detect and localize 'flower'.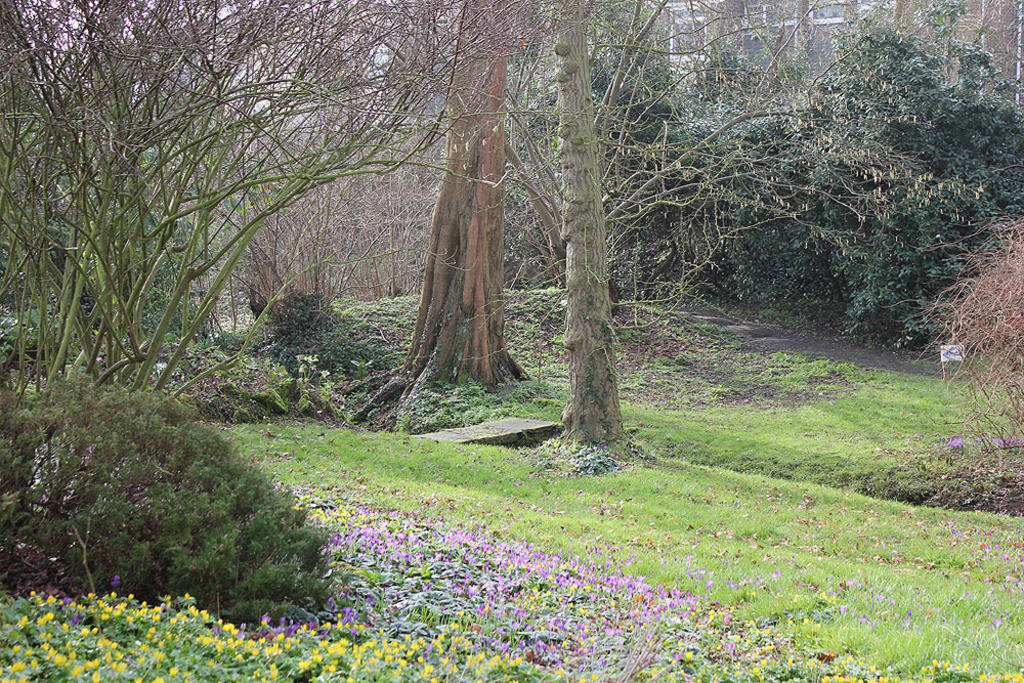
Localized at BBox(223, 622, 238, 632).
